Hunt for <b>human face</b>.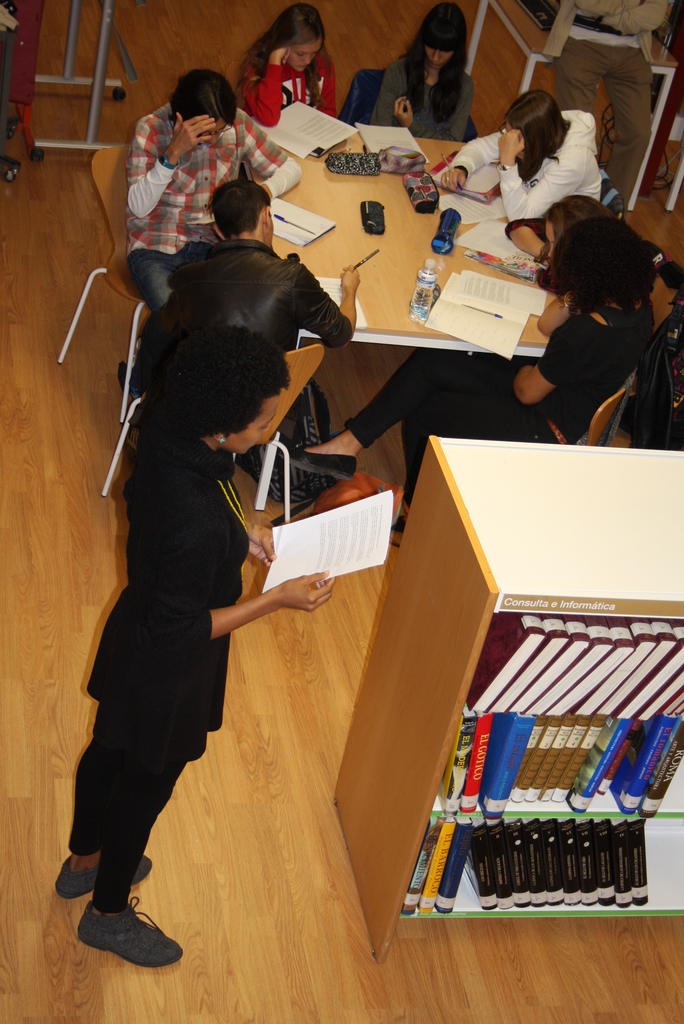
Hunted down at pyautogui.locateOnScreen(229, 399, 280, 455).
